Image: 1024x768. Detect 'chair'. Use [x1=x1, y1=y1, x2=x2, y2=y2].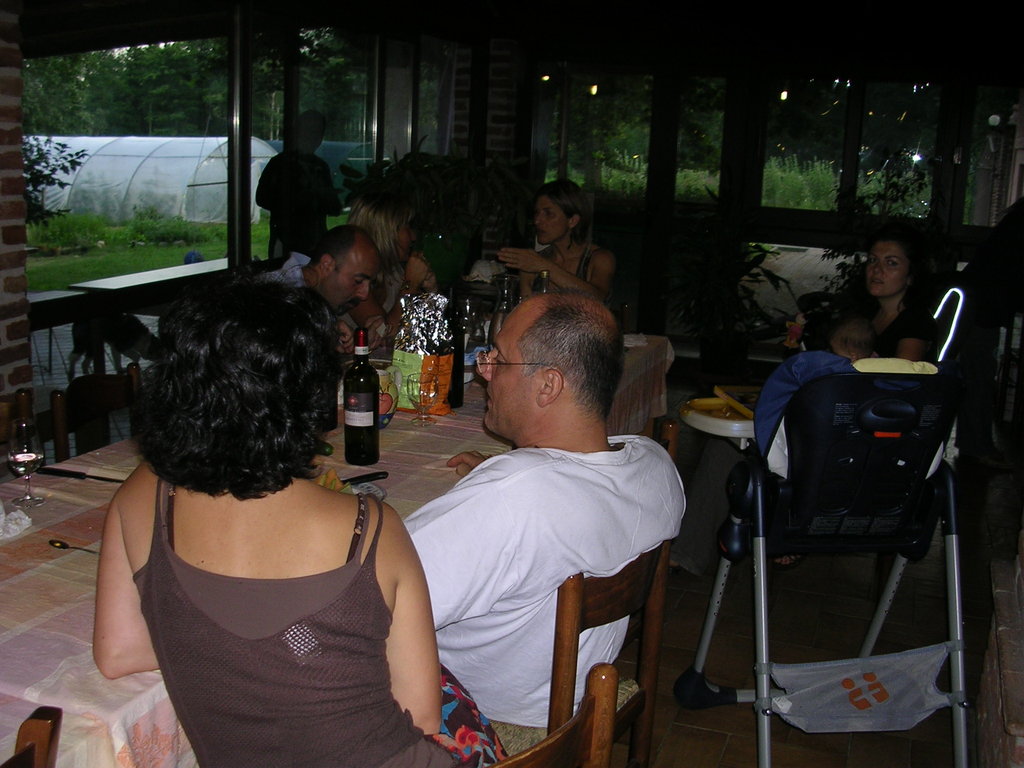
[x1=0, y1=705, x2=65, y2=767].
